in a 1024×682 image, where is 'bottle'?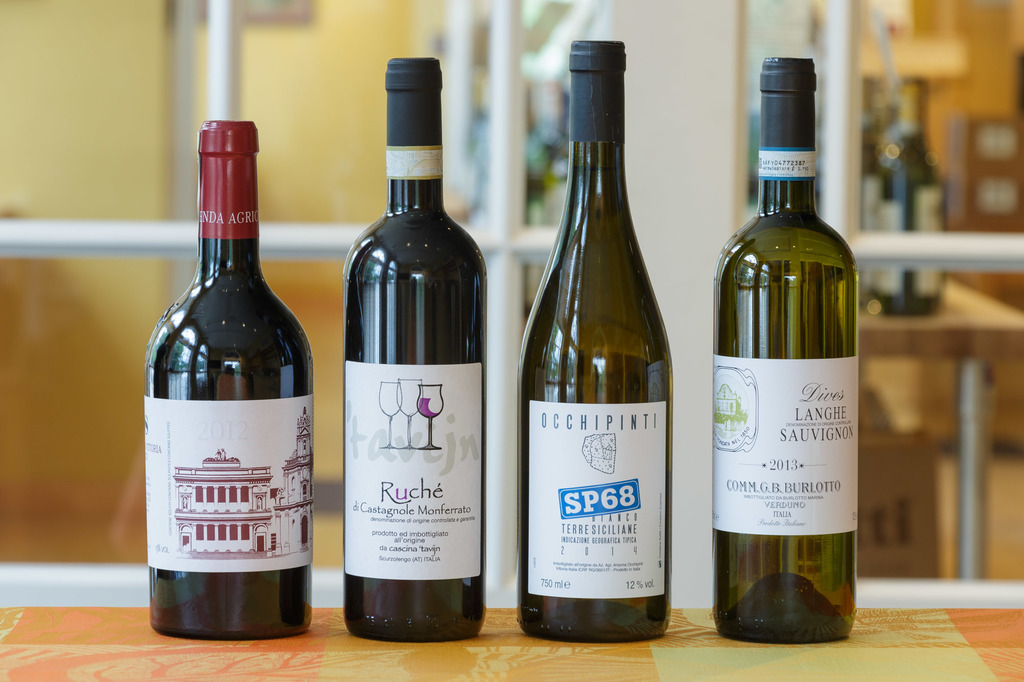
[x1=707, y1=58, x2=861, y2=654].
